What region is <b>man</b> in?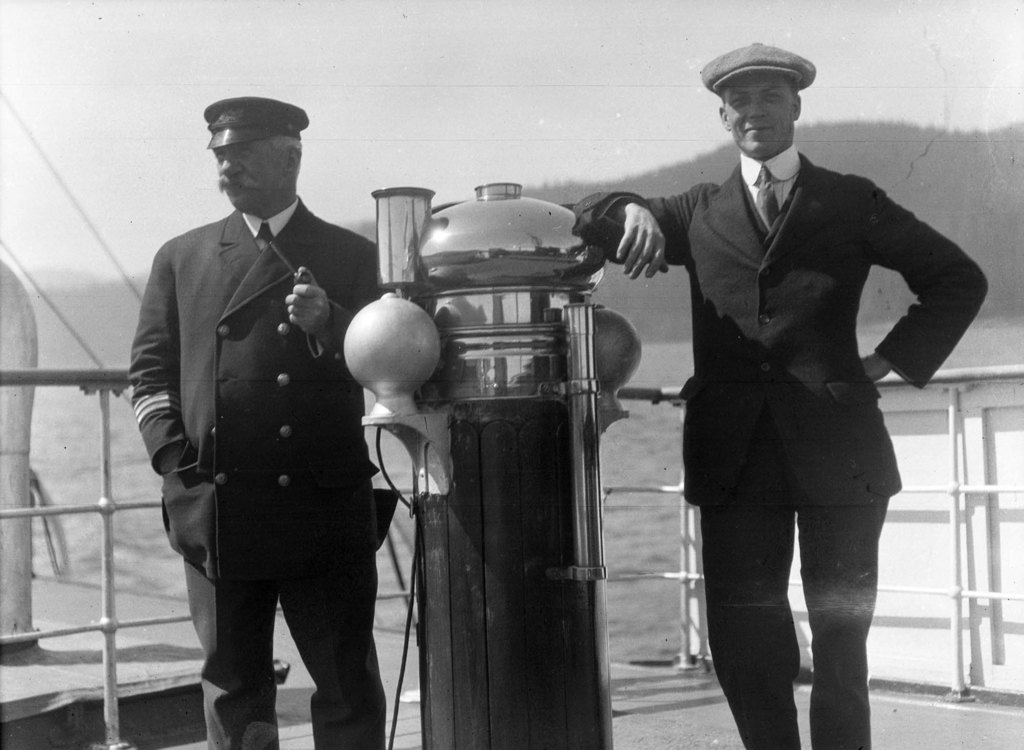
<box>124,89,400,749</box>.
